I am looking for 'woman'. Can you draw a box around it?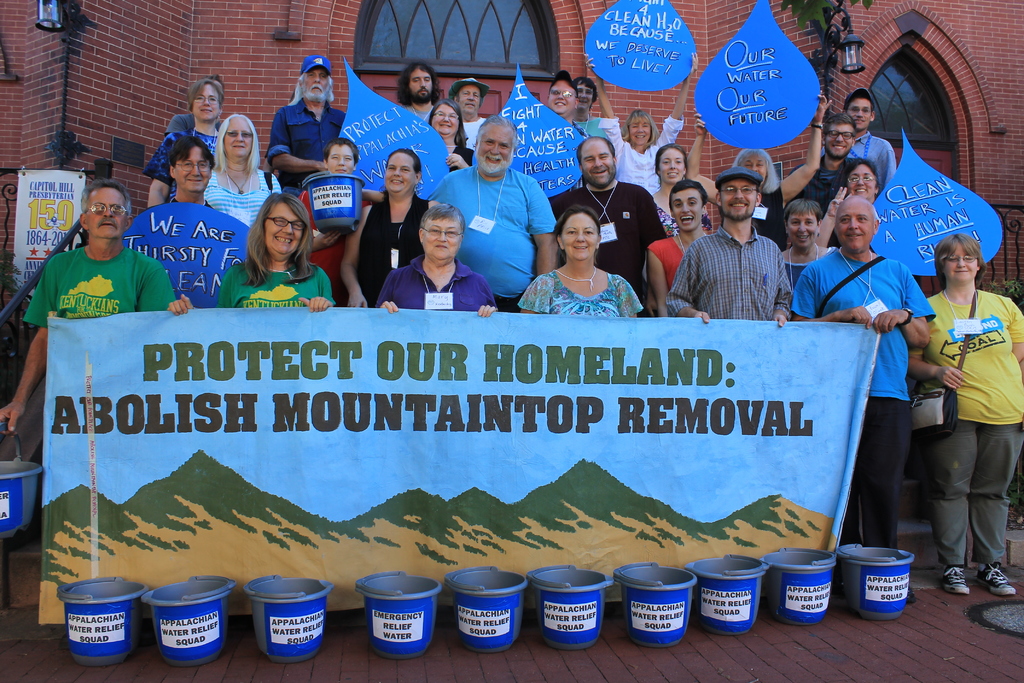
Sure, the bounding box is x1=376, y1=200, x2=502, y2=320.
